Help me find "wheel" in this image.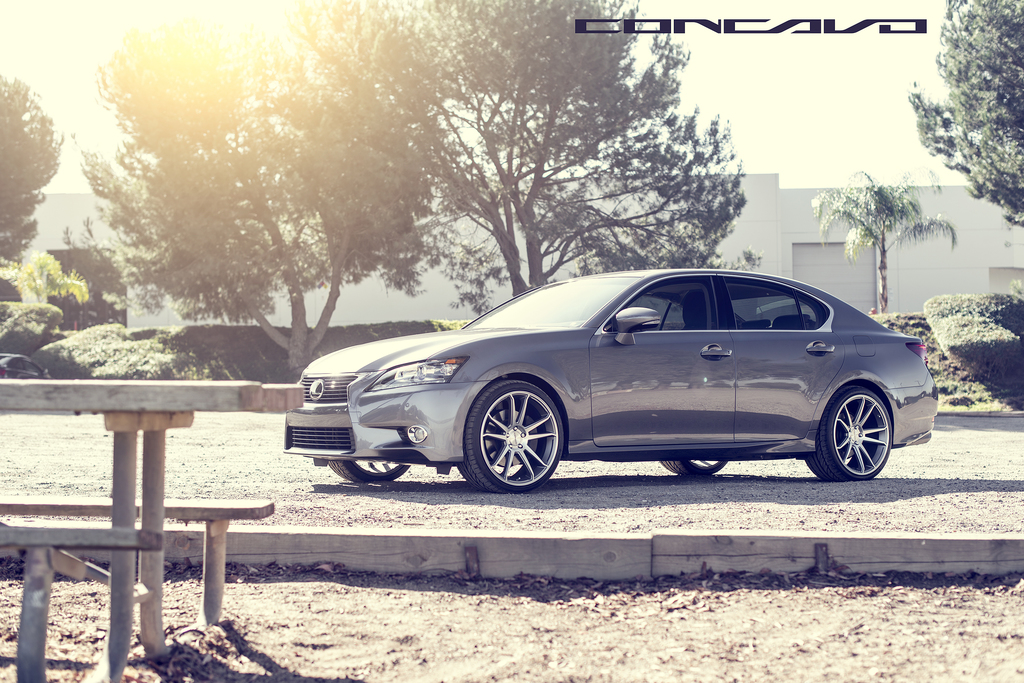
Found it: detection(329, 459, 409, 479).
